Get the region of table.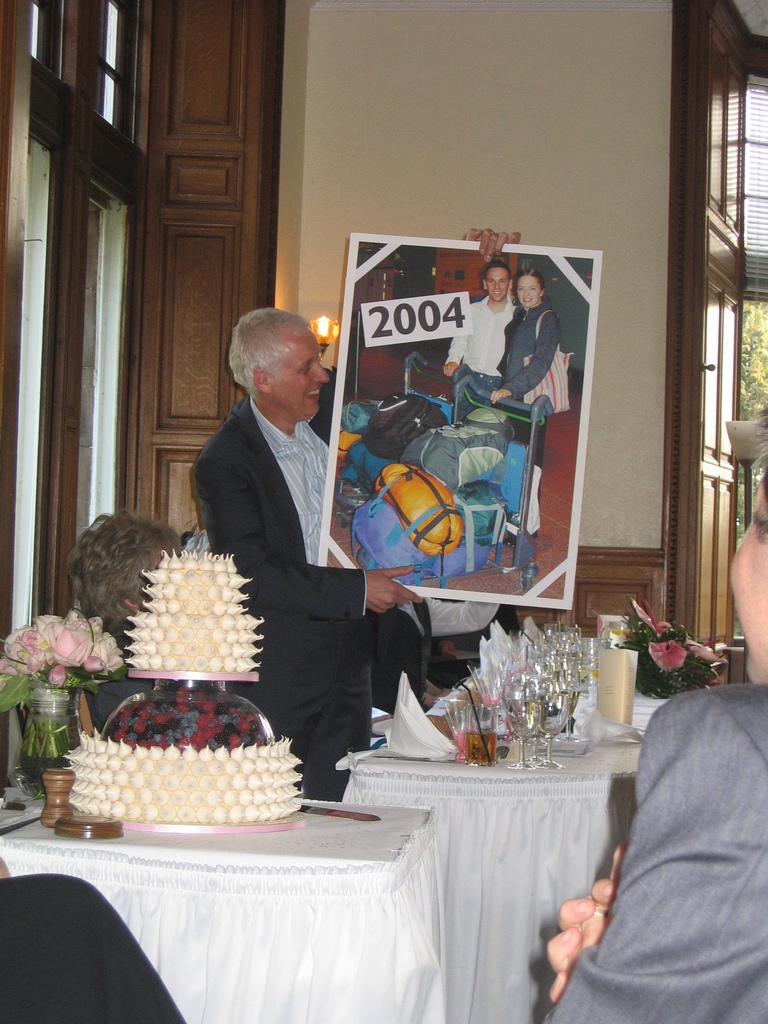
l=0, t=787, r=453, b=1023.
